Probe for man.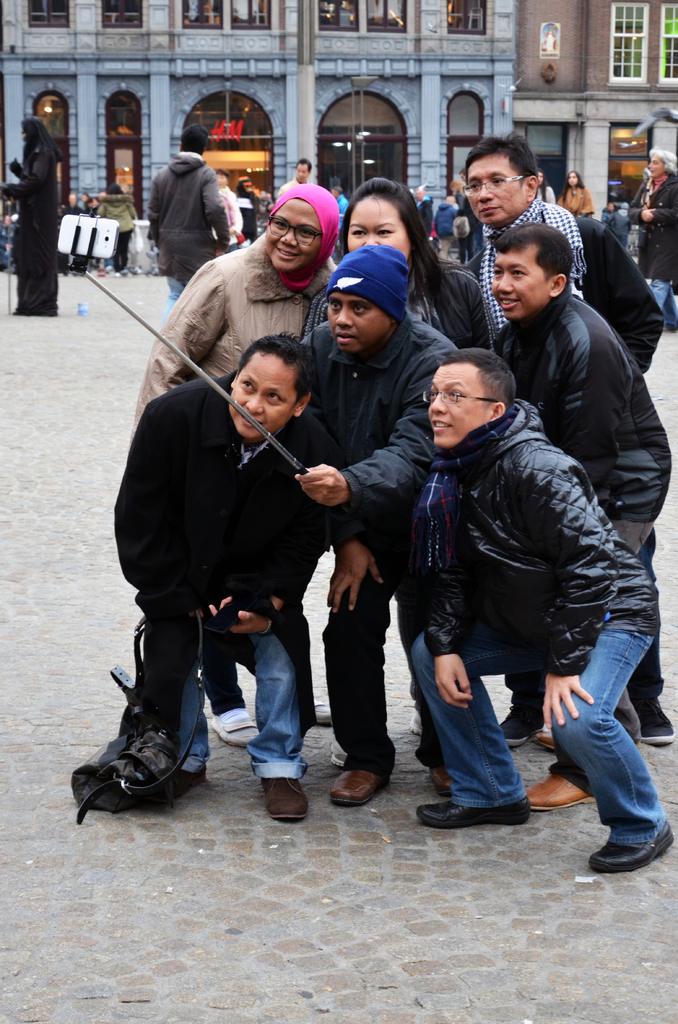
Probe result: l=132, t=179, r=351, b=415.
